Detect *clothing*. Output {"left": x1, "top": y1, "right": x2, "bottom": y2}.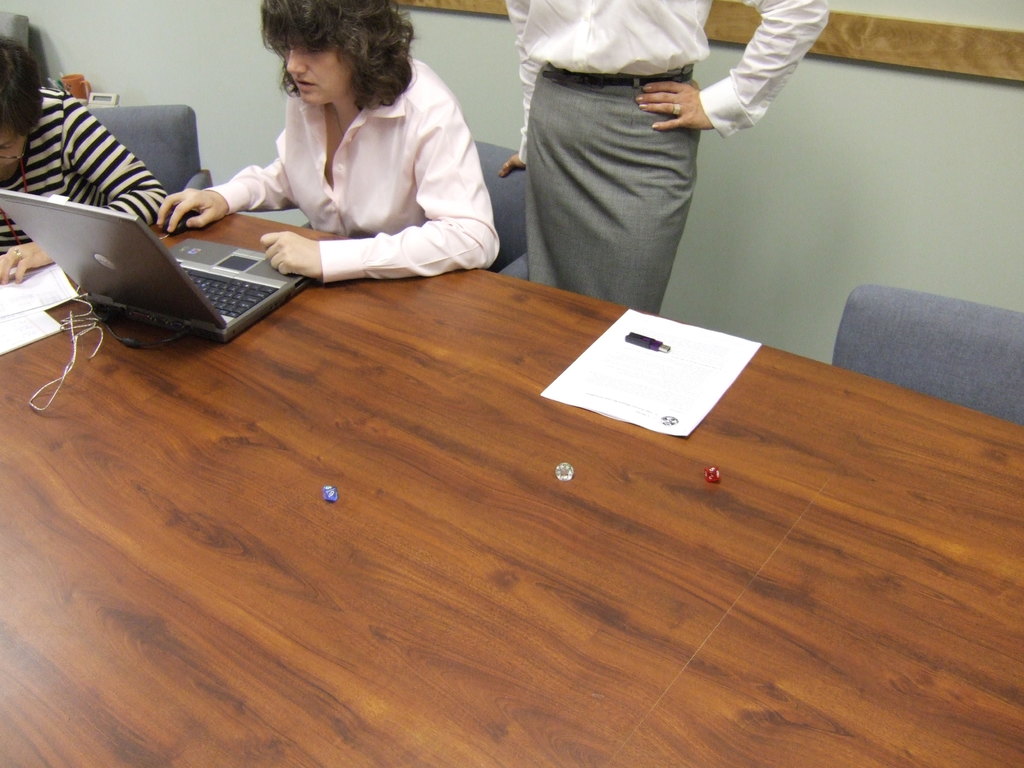
{"left": 495, "top": 9, "right": 787, "bottom": 317}.
